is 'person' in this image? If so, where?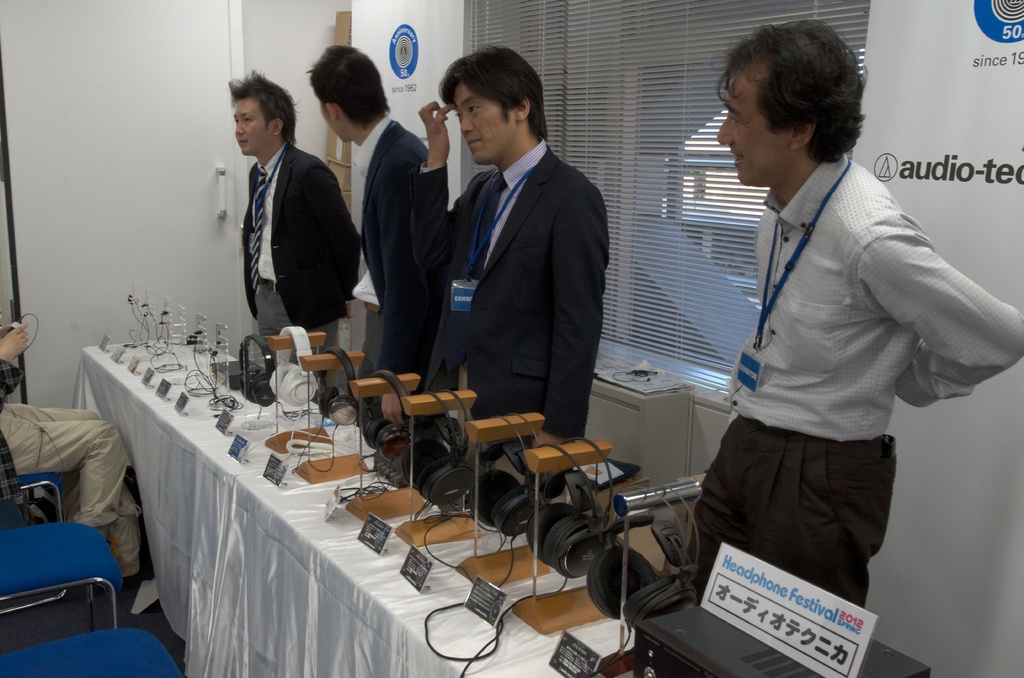
Yes, at locate(223, 70, 356, 379).
